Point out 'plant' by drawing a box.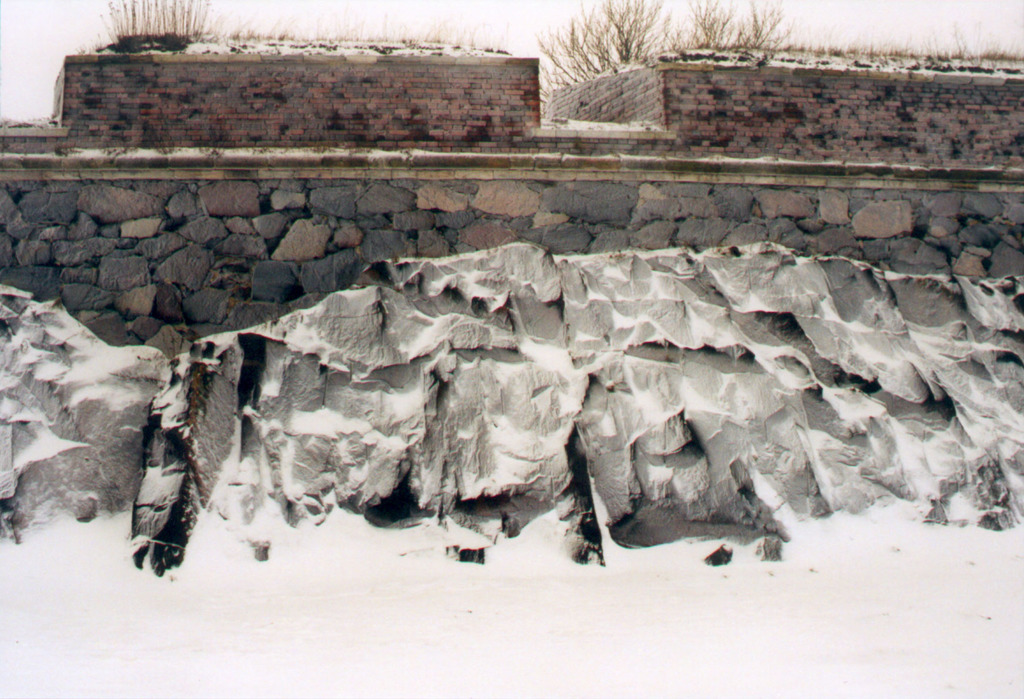
locate(98, 0, 214, 45).
